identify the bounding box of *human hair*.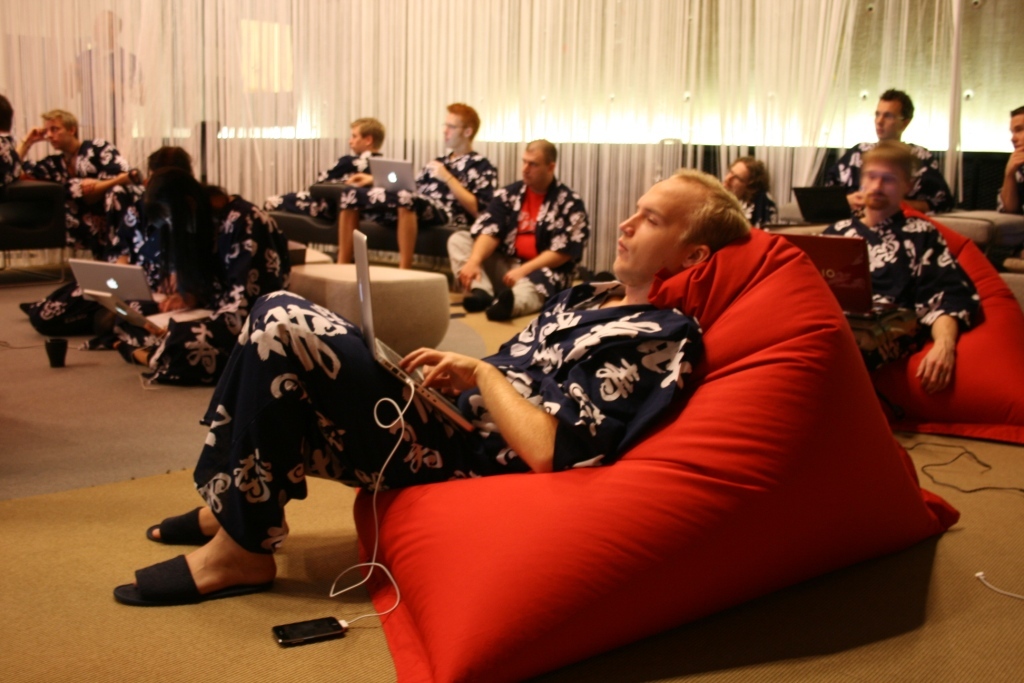
{"x1": 152, "y1": 147, "x2": 190, "y2": 202}.
